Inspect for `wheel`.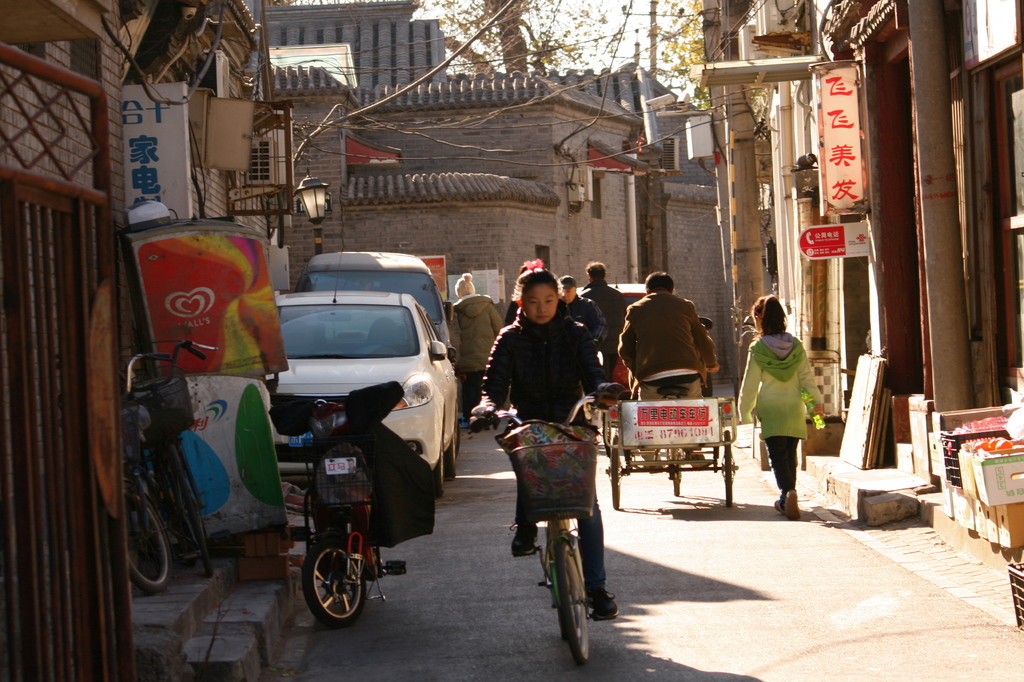
Inspection: x1=554 y1=540 x2=591 y2=663.
